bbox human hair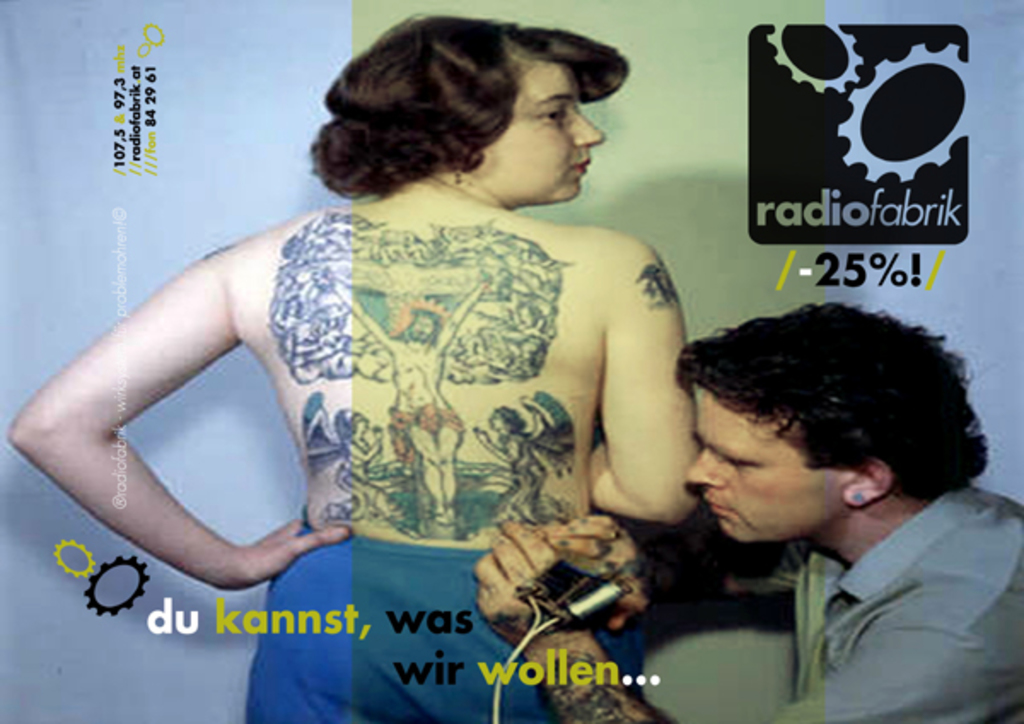
300 2 606 203
